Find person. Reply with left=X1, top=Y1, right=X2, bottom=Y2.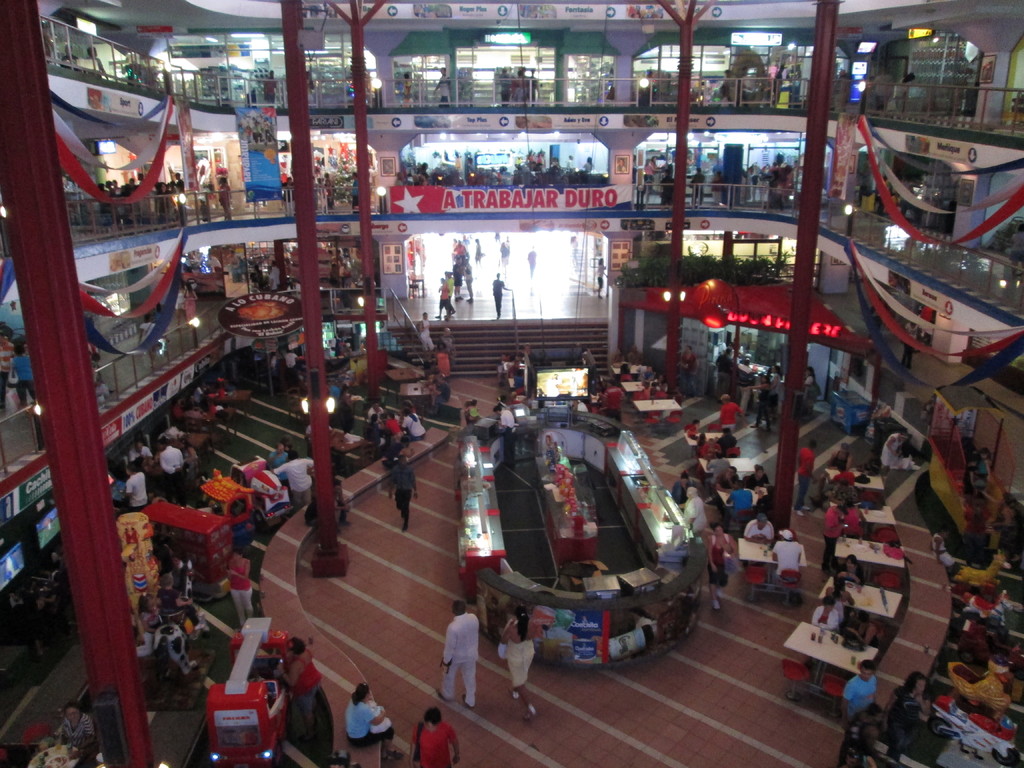
left=774, top=531, right=806, bottom=593.
